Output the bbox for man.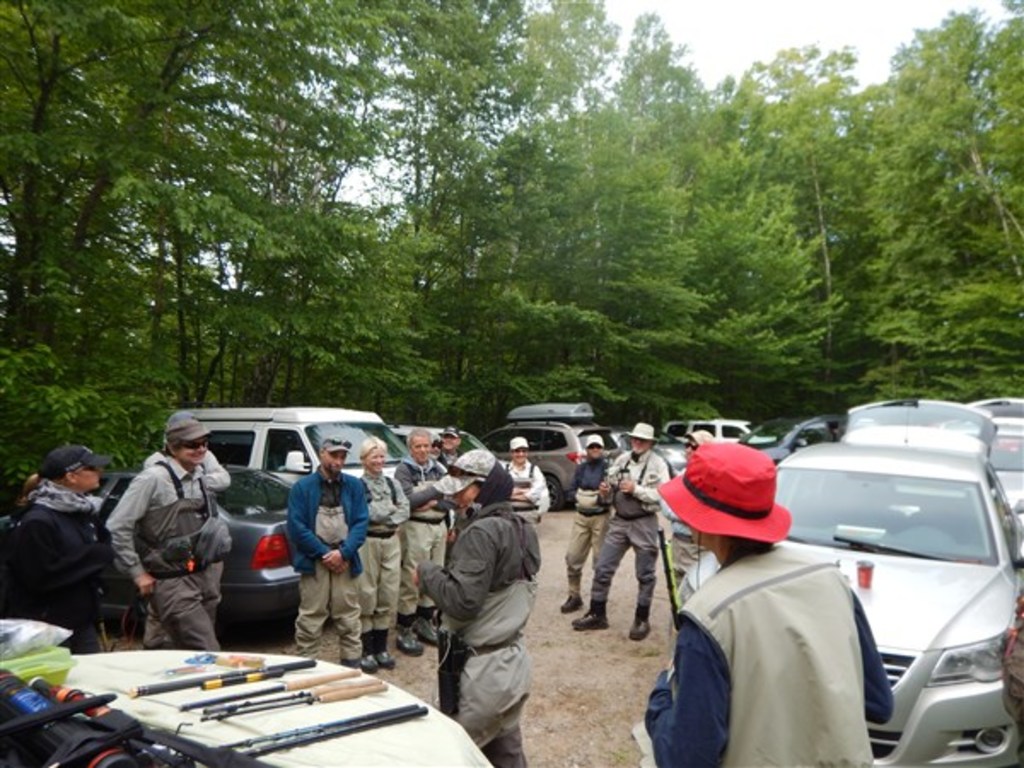
[642,440,893,766].
